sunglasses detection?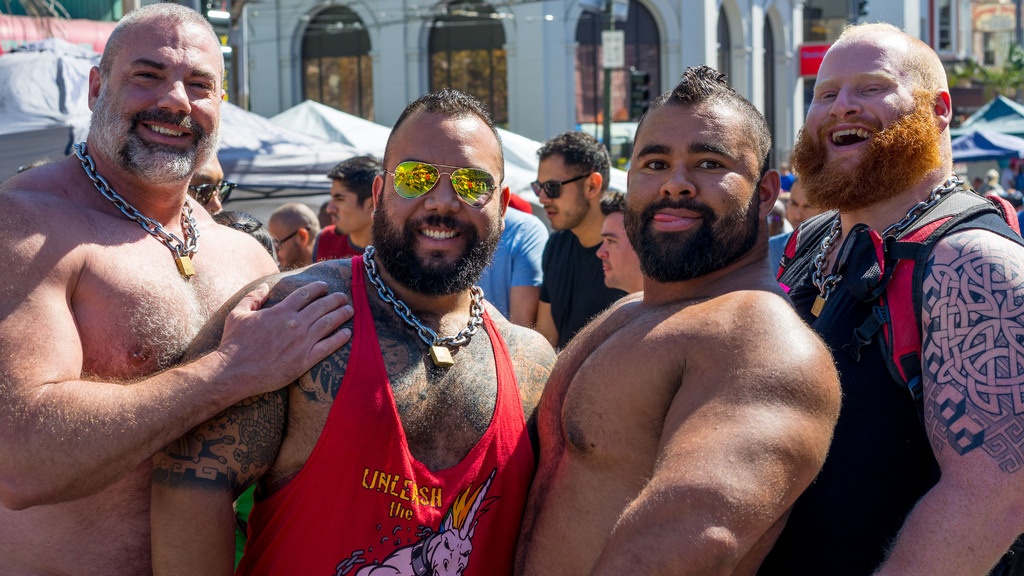
rect(383, 161, 501, 210)
